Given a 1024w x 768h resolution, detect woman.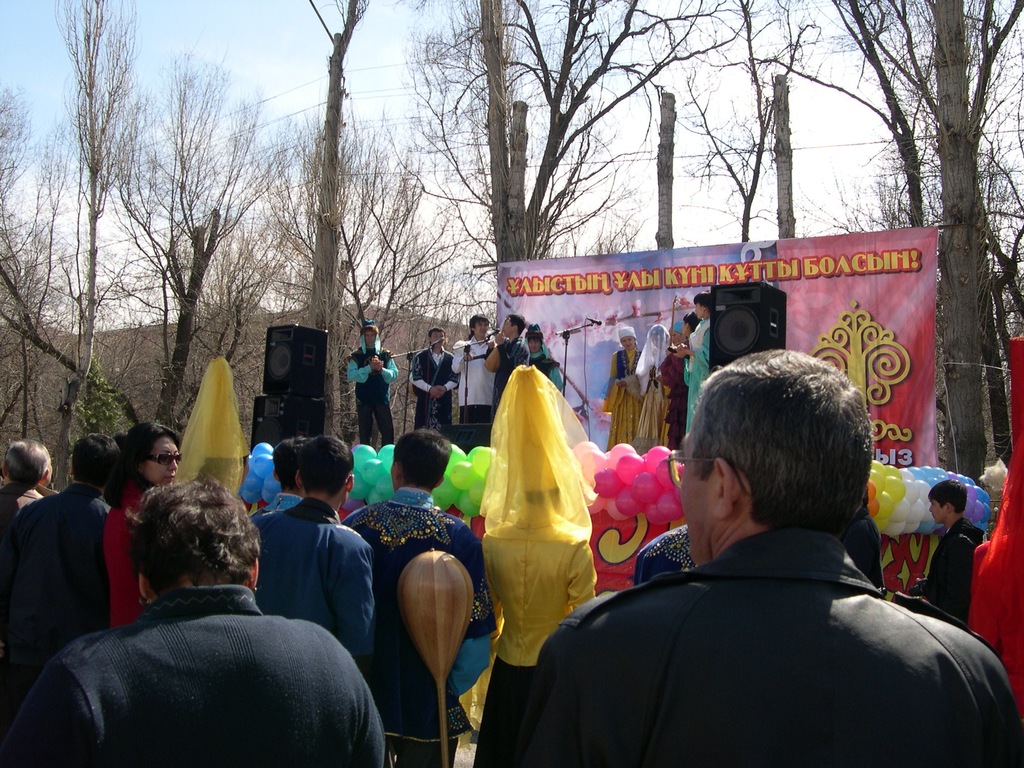
(636, 323, 674, 450).
